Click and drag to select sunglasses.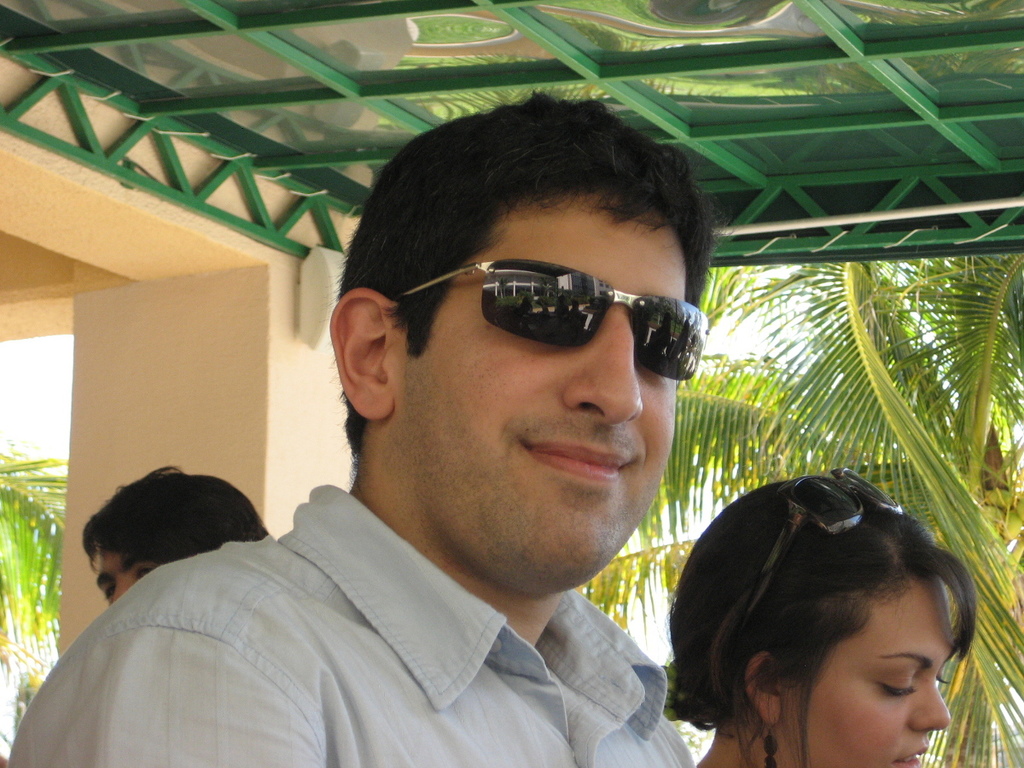
Selection: (left=395, top=255, right=711, bottom=380).
